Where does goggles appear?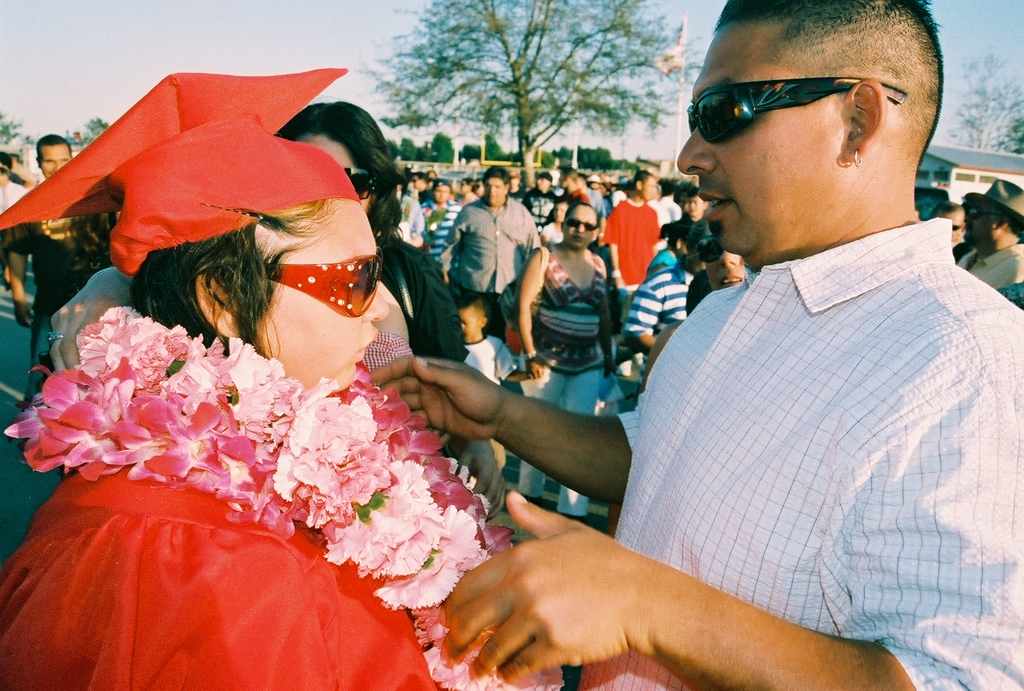
Appears at bbox=(964, 207, 999, 223).
